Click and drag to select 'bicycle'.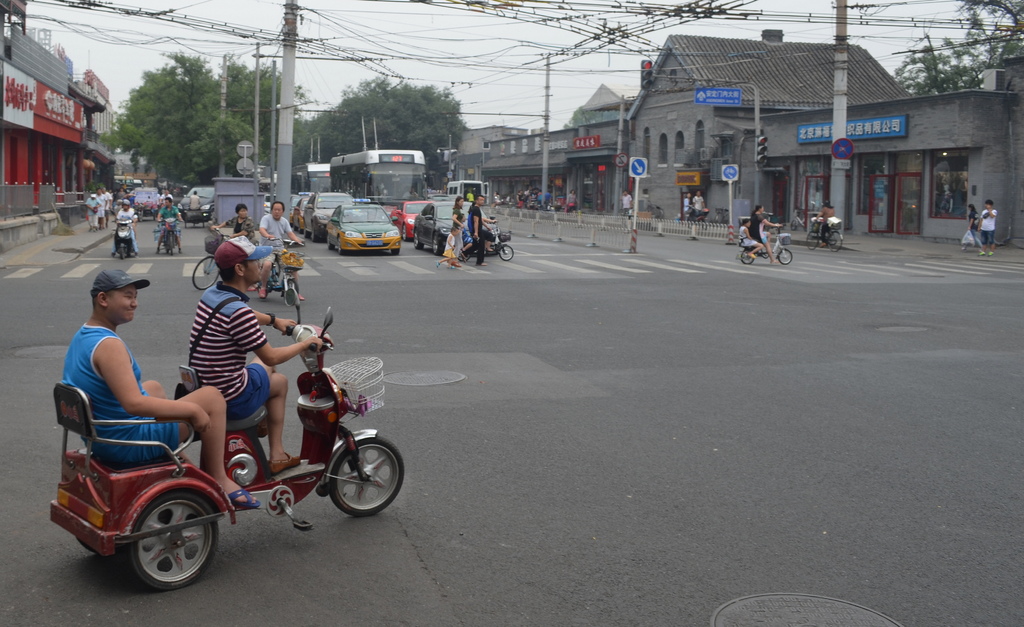
Selection: <box>157,220,177,259</box>.
